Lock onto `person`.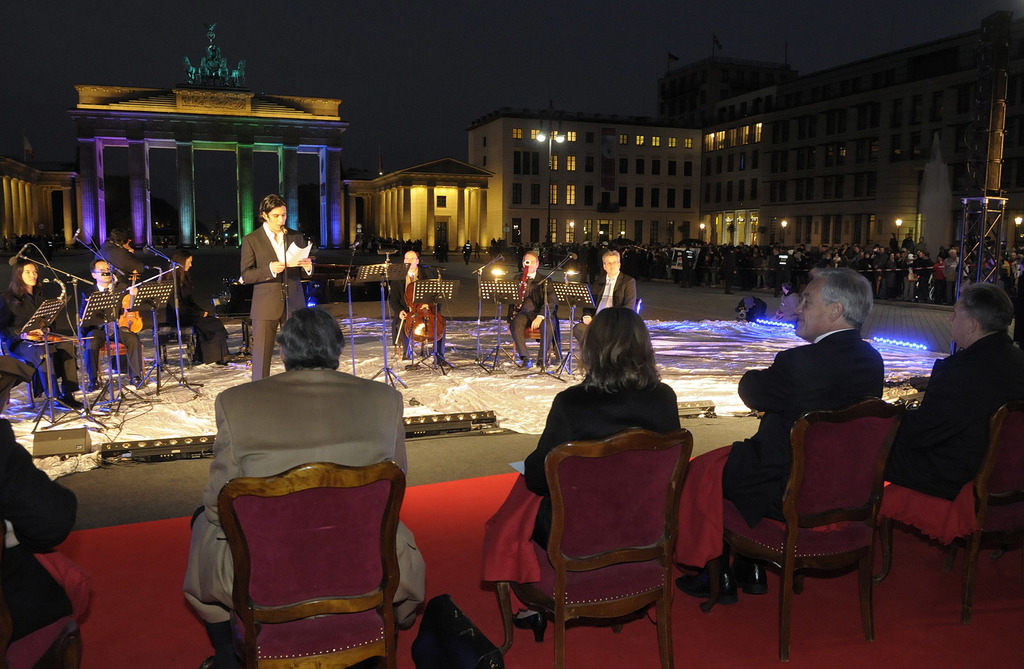
Locked: [x1=676, y1=267, x2=887, y2=601].
